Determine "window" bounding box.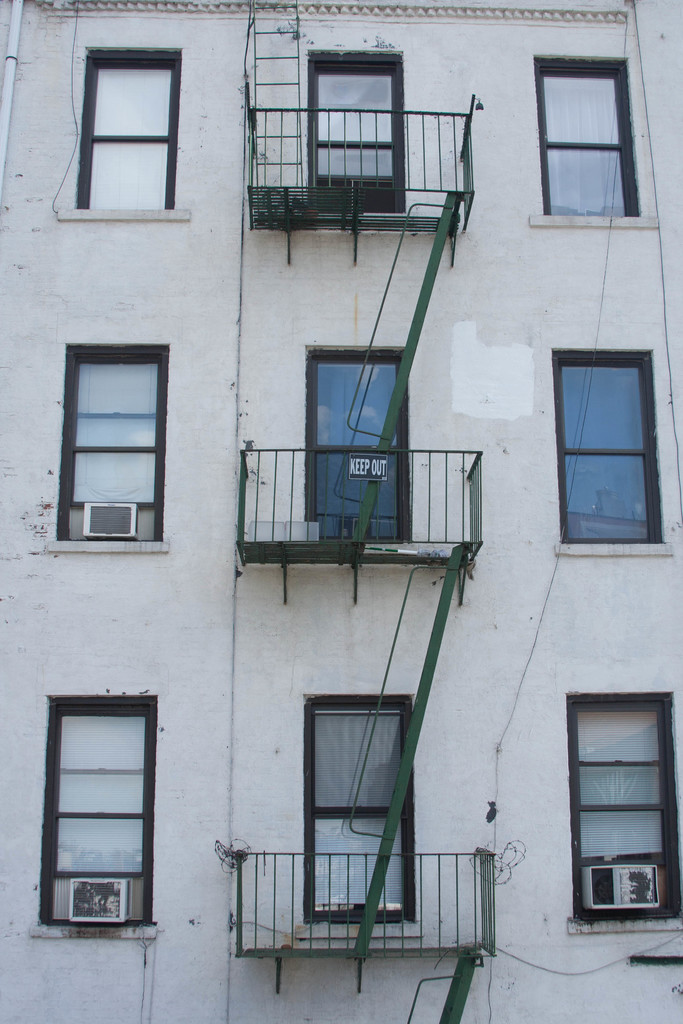
Determined: (573, 693, 682, 924).
